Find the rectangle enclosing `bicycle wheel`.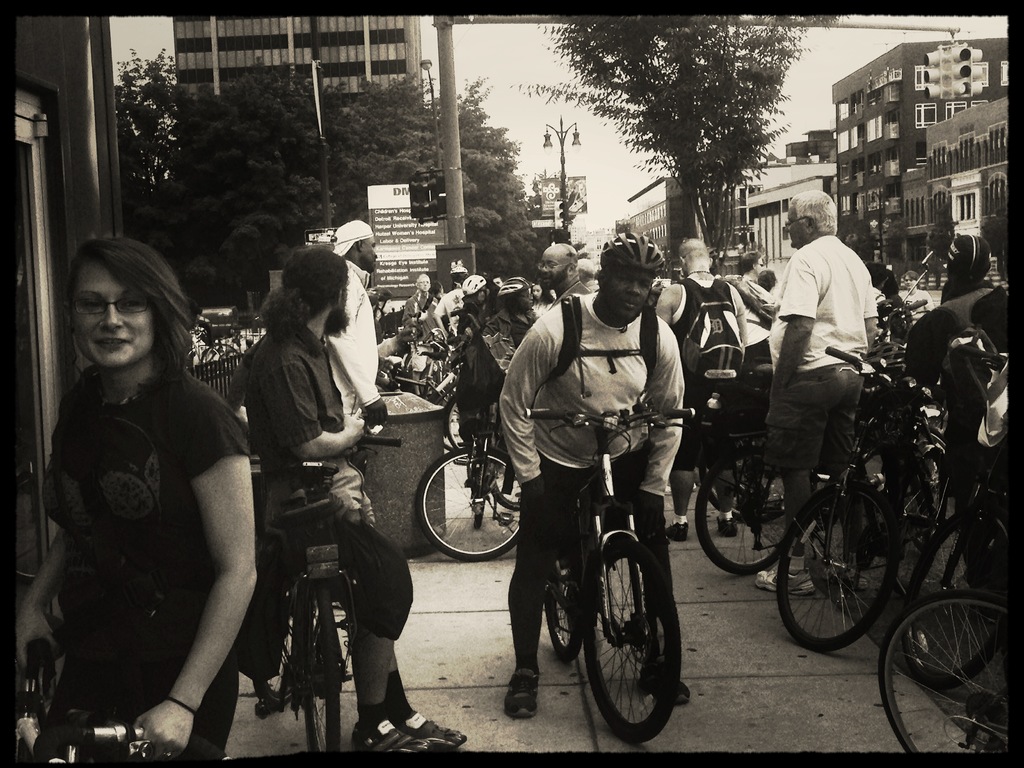
box=[899, 506, 1006, 696].
